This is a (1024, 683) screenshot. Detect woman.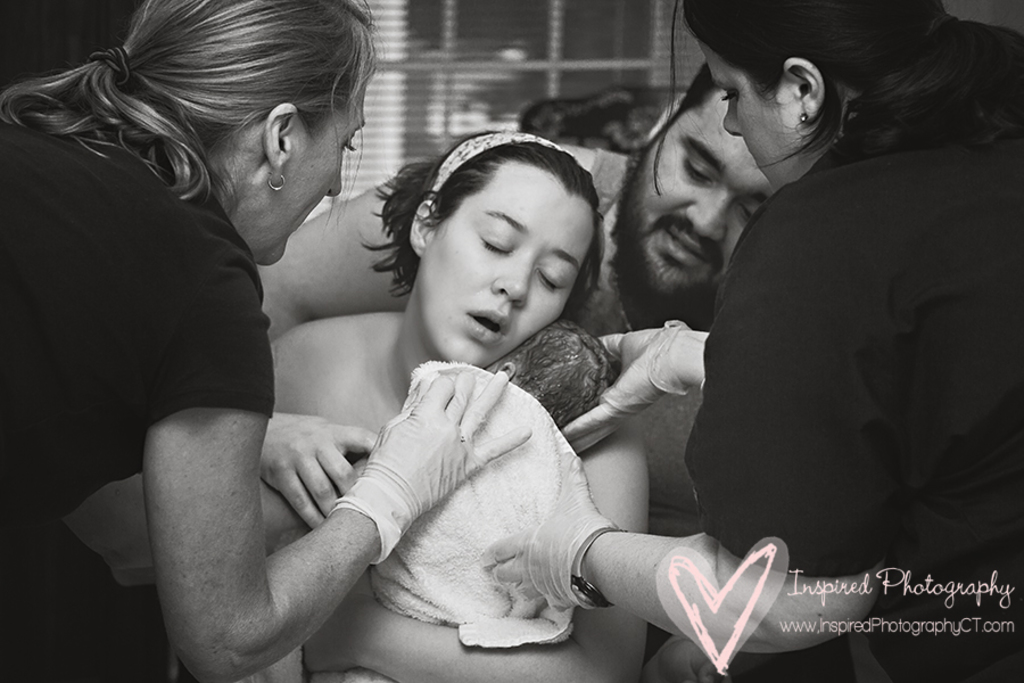
[left=482, top=0, right=1023, bottom=682].
